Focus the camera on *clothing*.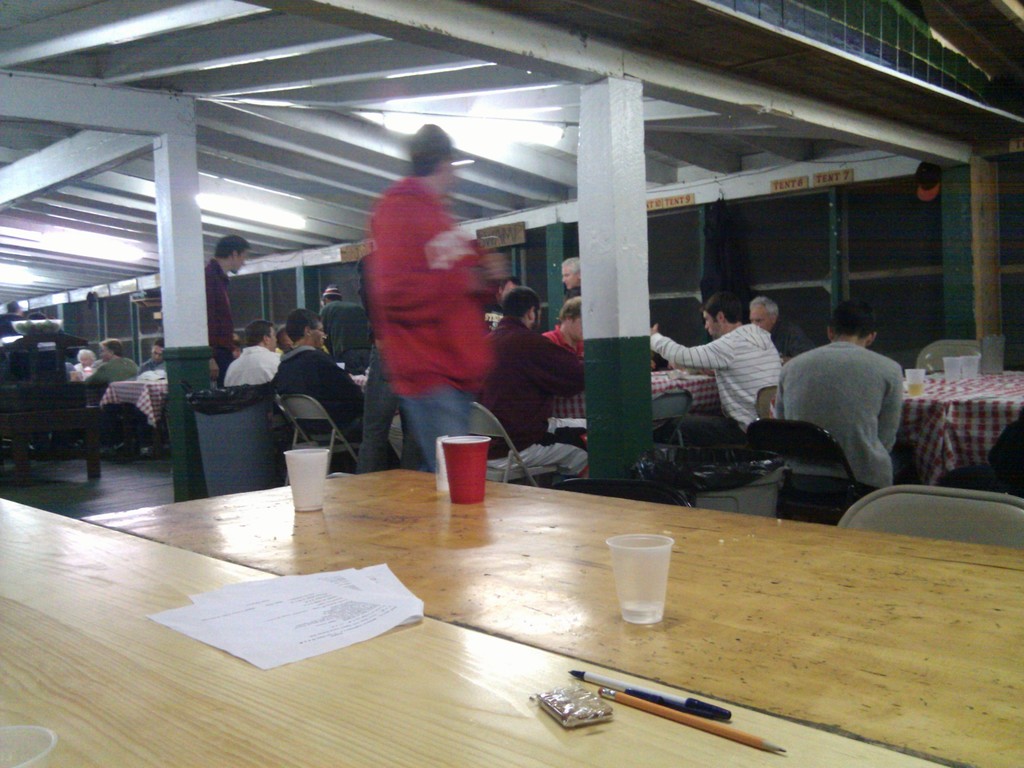
Focus region: [left=280, top=345, right=364, bottom=455].
